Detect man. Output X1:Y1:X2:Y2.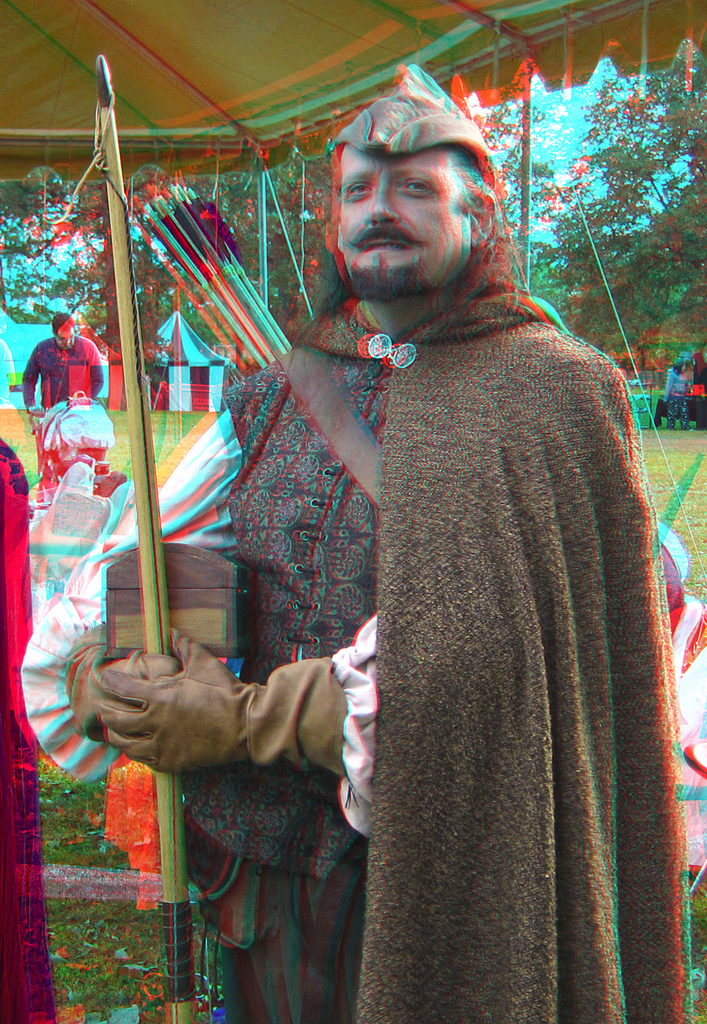
22:316:104:410.
